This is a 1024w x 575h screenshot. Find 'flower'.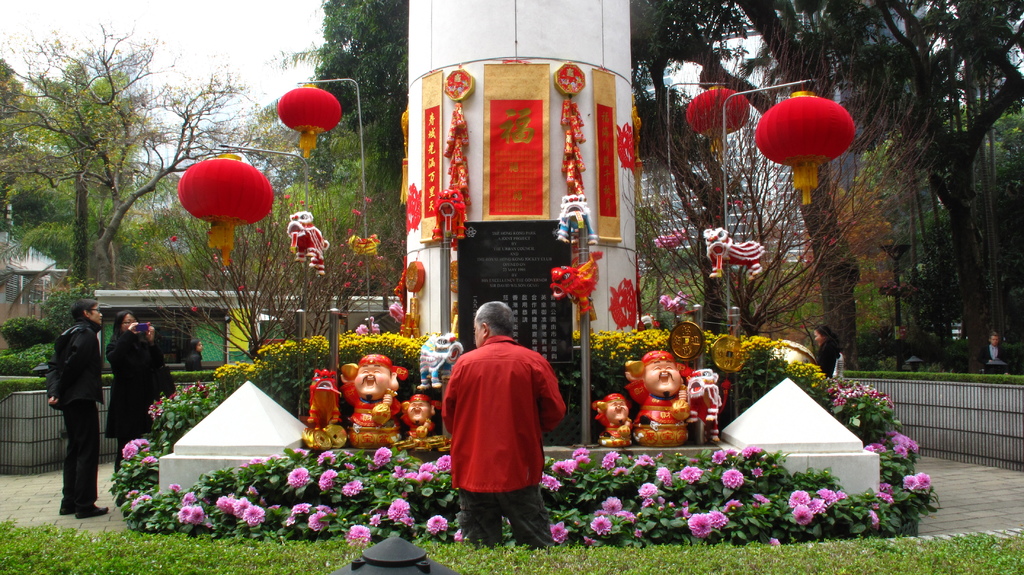
Bounding box: 809,499,825,514.
